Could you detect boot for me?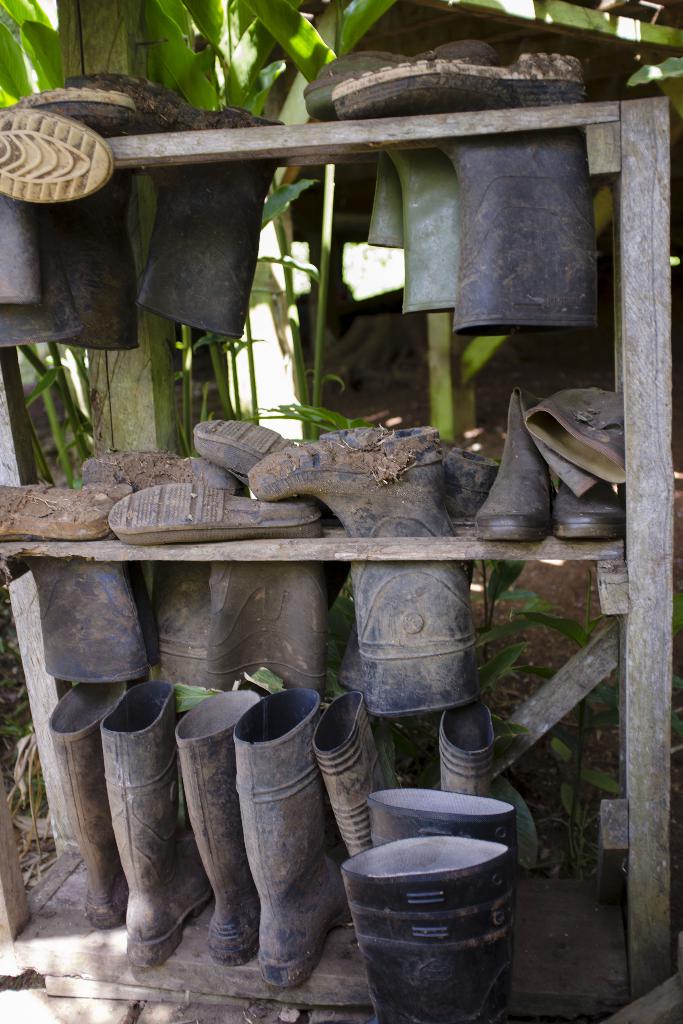
Detection result: 232/681/355/984.
